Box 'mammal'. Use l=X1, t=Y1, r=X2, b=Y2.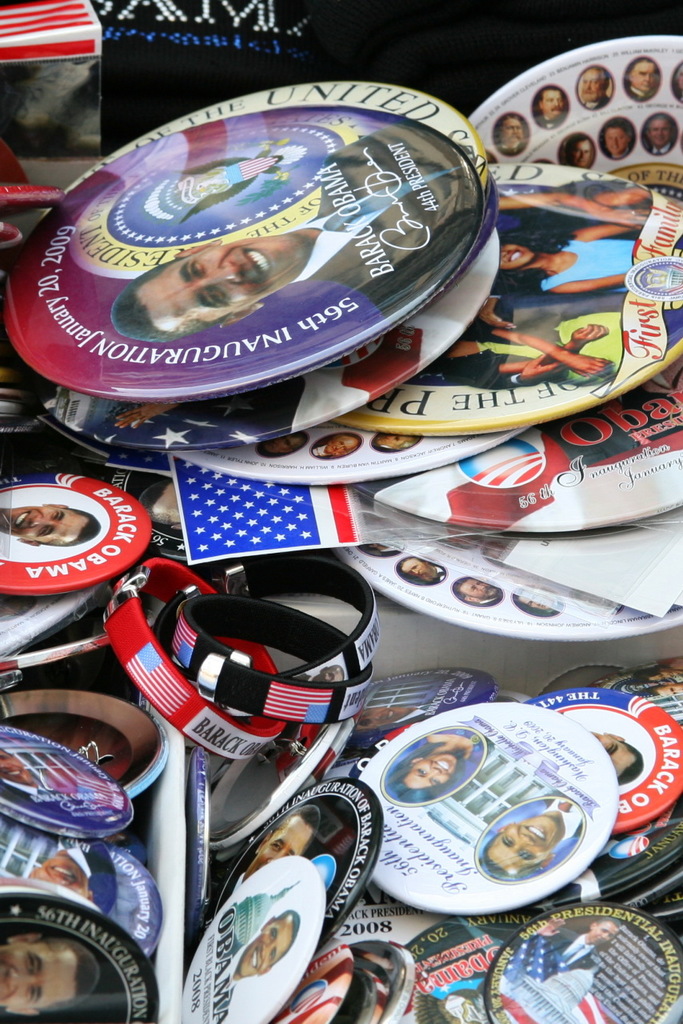
l=627, t=58, r=661, b=98.
